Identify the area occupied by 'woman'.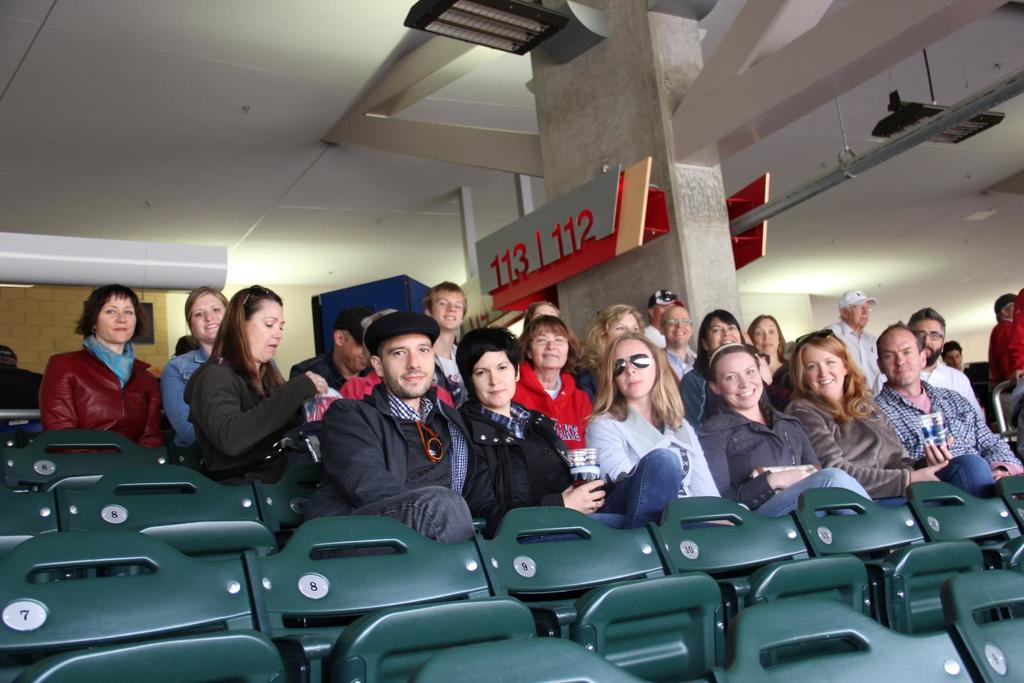
Area: [698, 335, 876, 518].
